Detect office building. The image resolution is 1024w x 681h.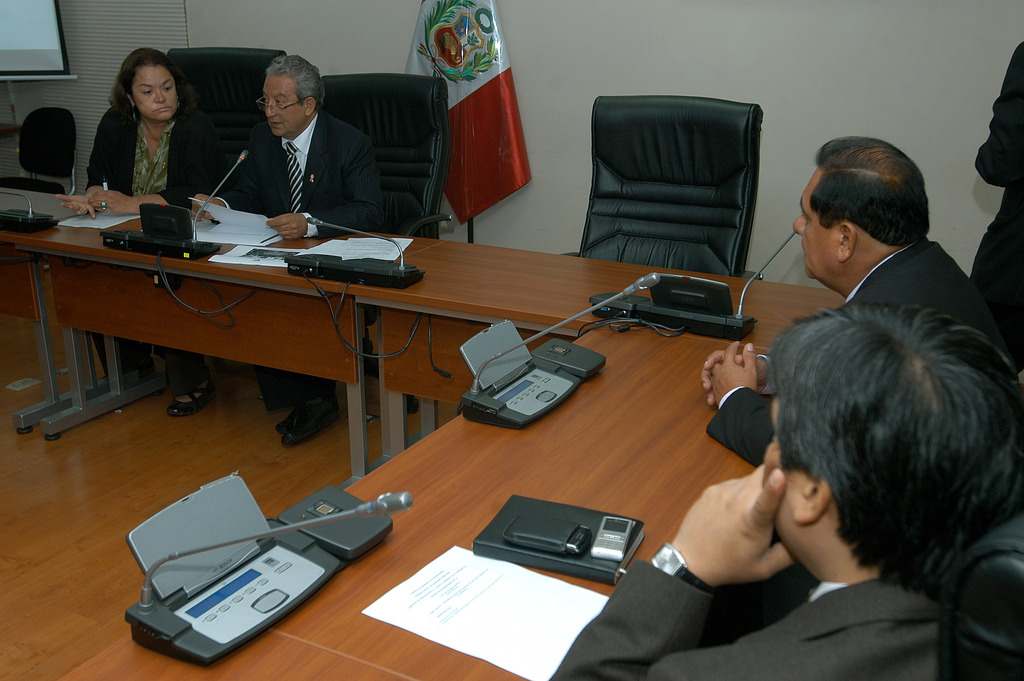
0,0,950,660.
